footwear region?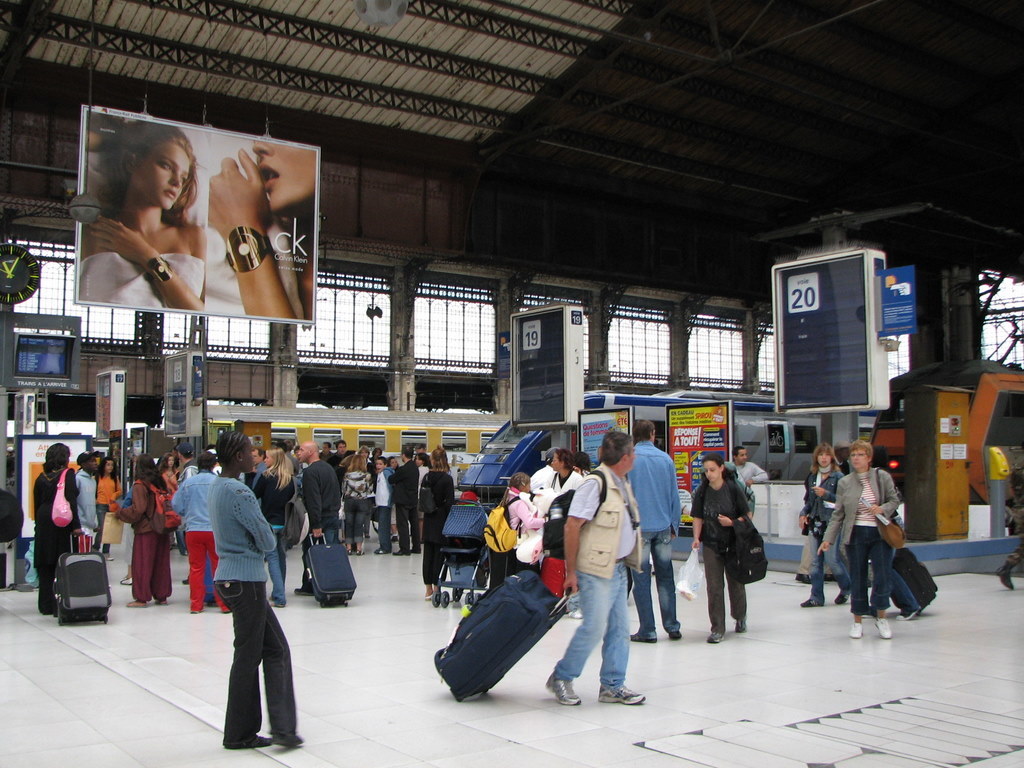
875 616 890 637
